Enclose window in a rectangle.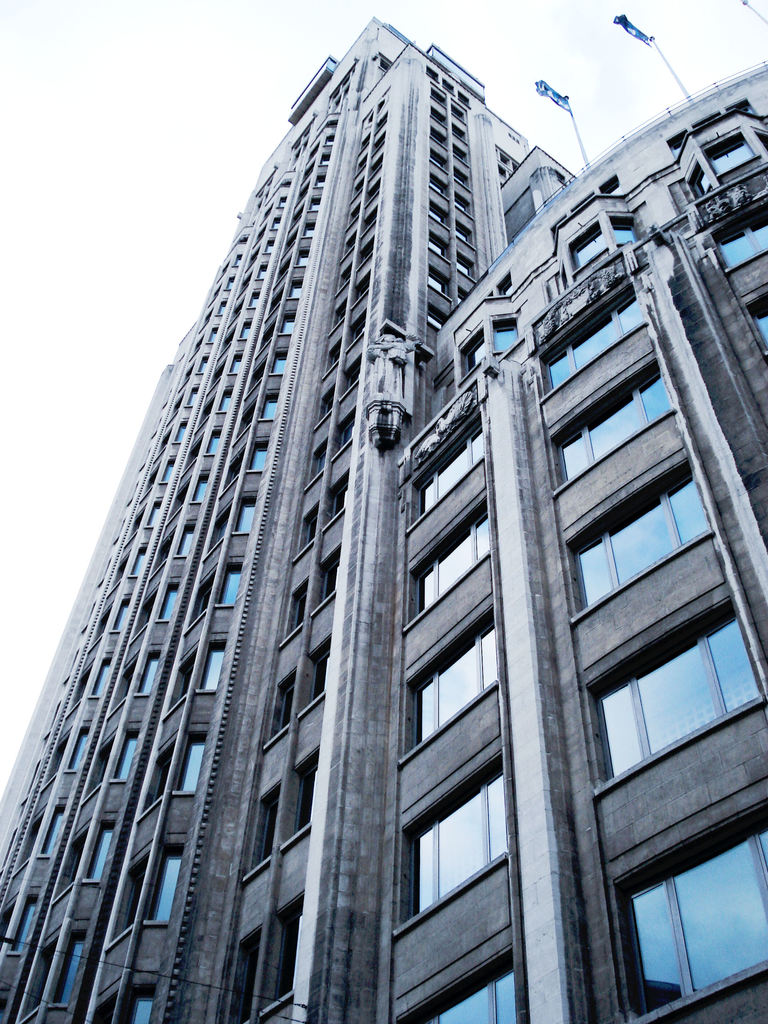
bbox=[360, 237, 373, 259].
